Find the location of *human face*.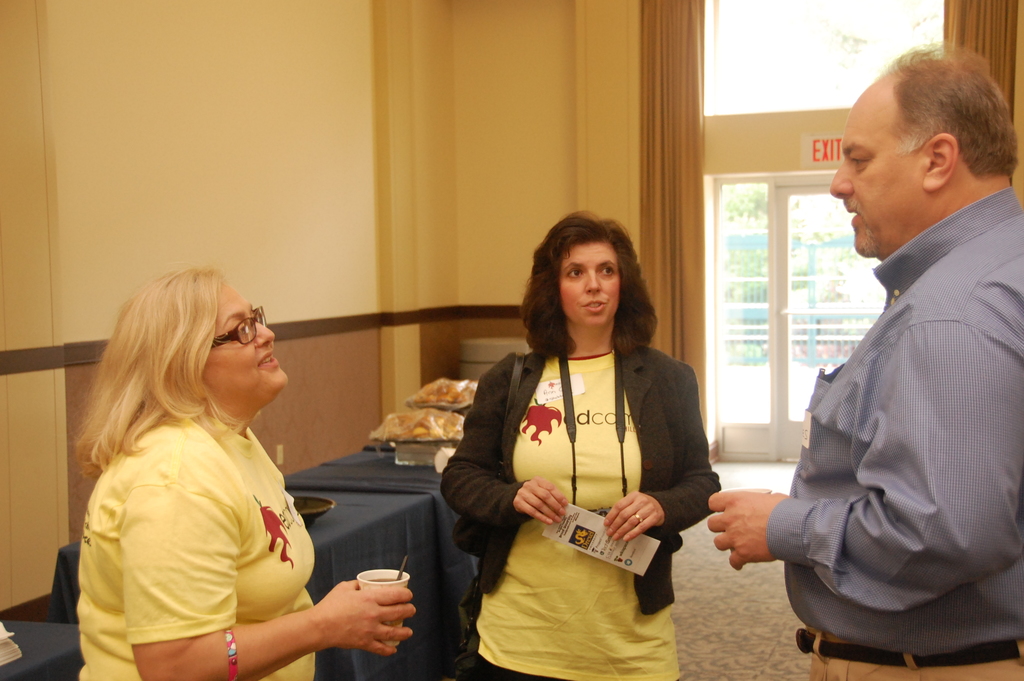
Location: (left=826, top=75, right=922, bottom=256).
